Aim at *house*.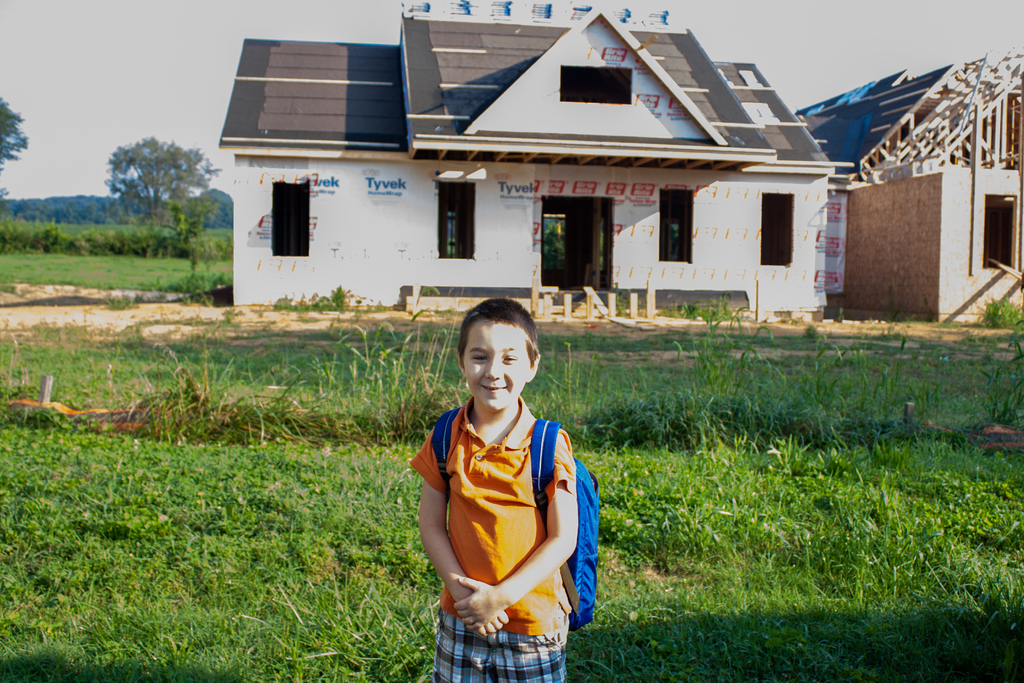
Aimed at <bbox>797, 49, 1023, 328</bbox>.
